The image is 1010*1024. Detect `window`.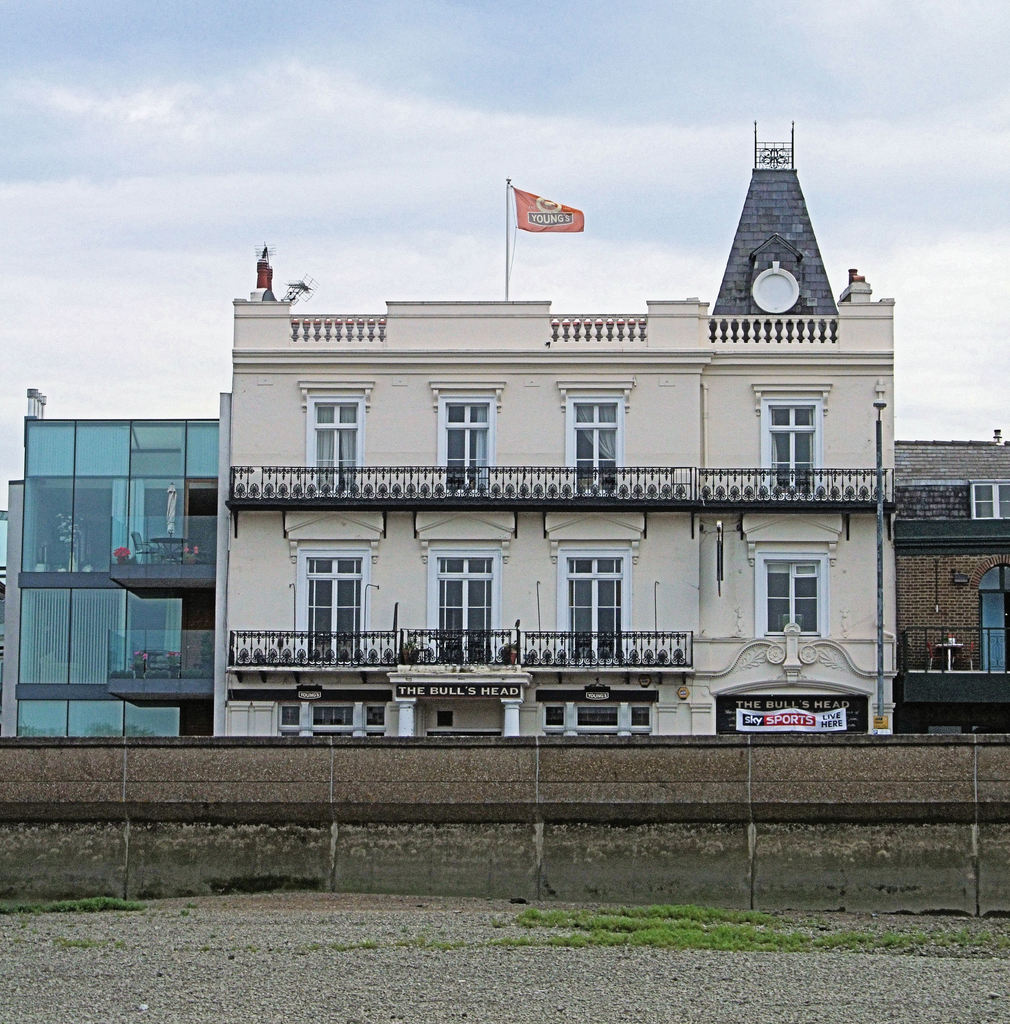
Detection: (x1=440, y1=713, x2=460, y2=734).
